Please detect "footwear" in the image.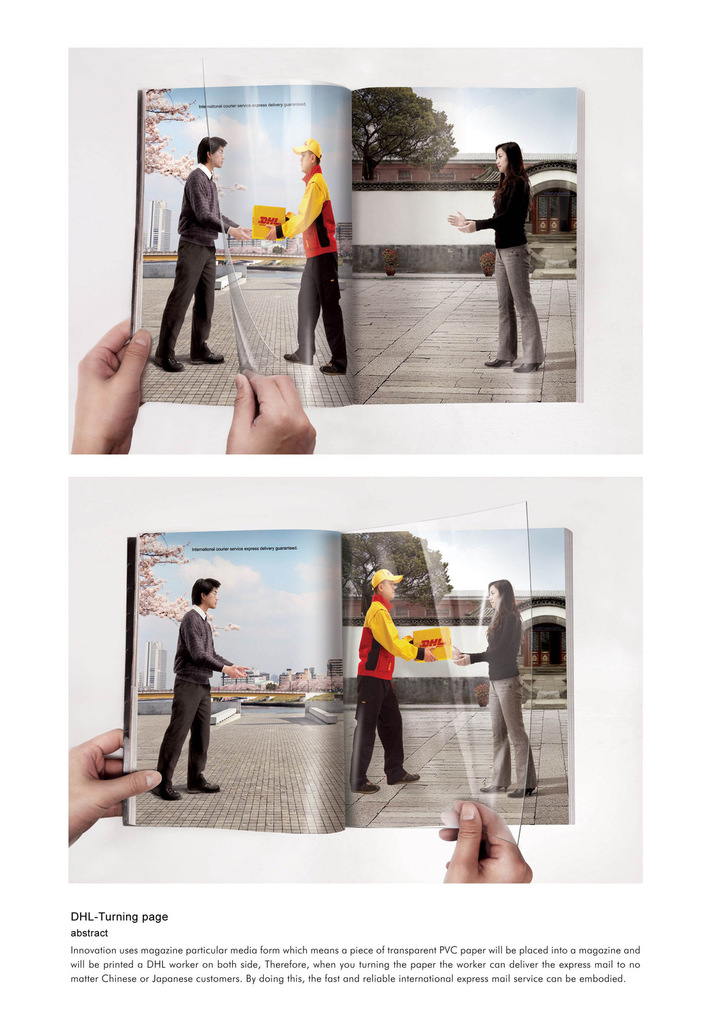
{"x1": 511, "y1": 786, "x2": 538, "y2": 793}.
